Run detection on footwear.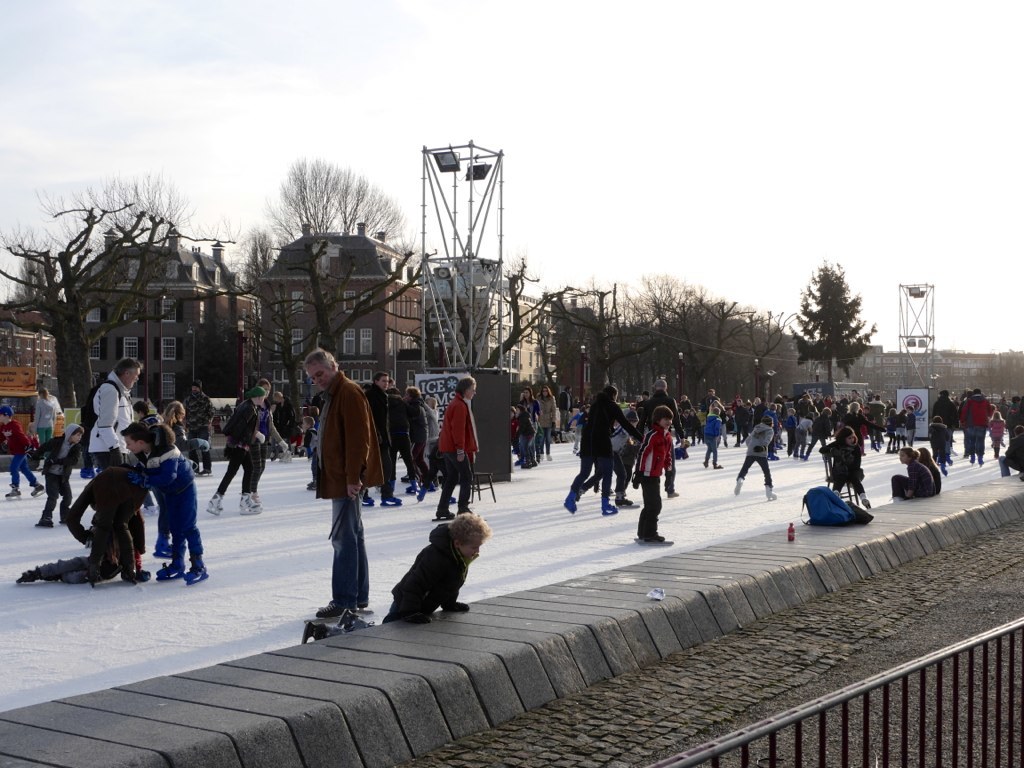
Result: region(383, 495, 402, 501).
